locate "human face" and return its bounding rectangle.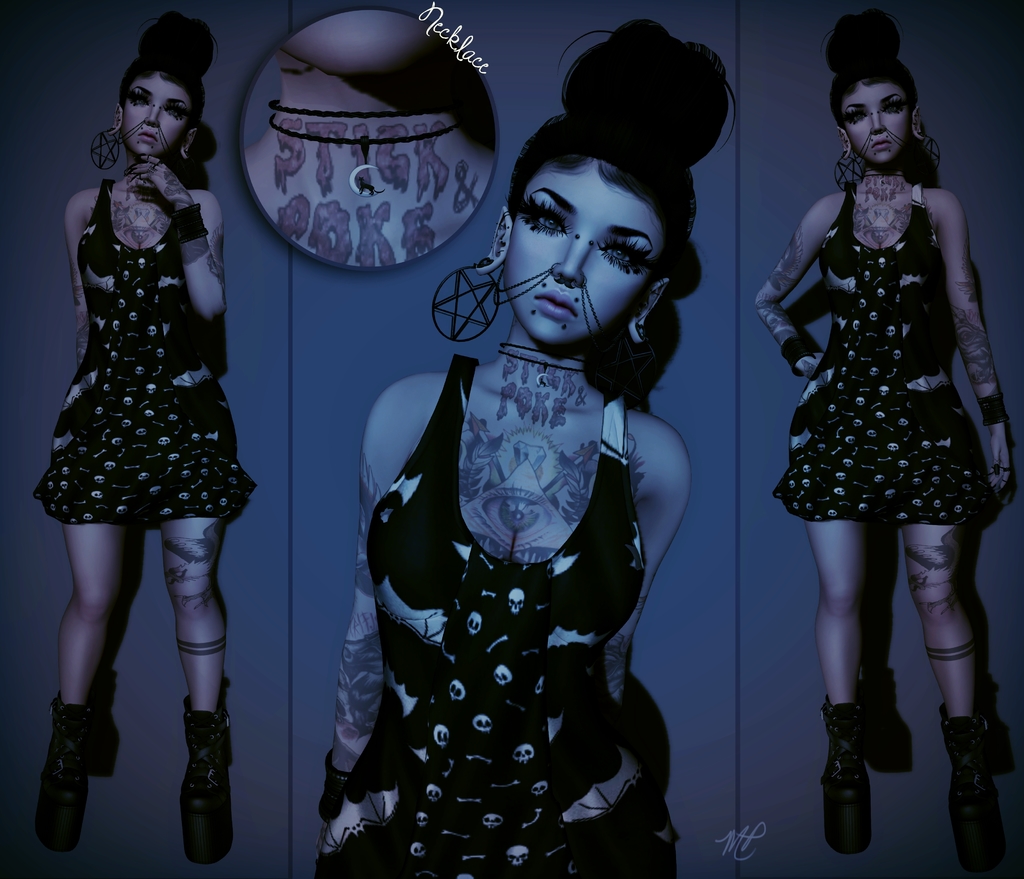
841,82,910,164.
